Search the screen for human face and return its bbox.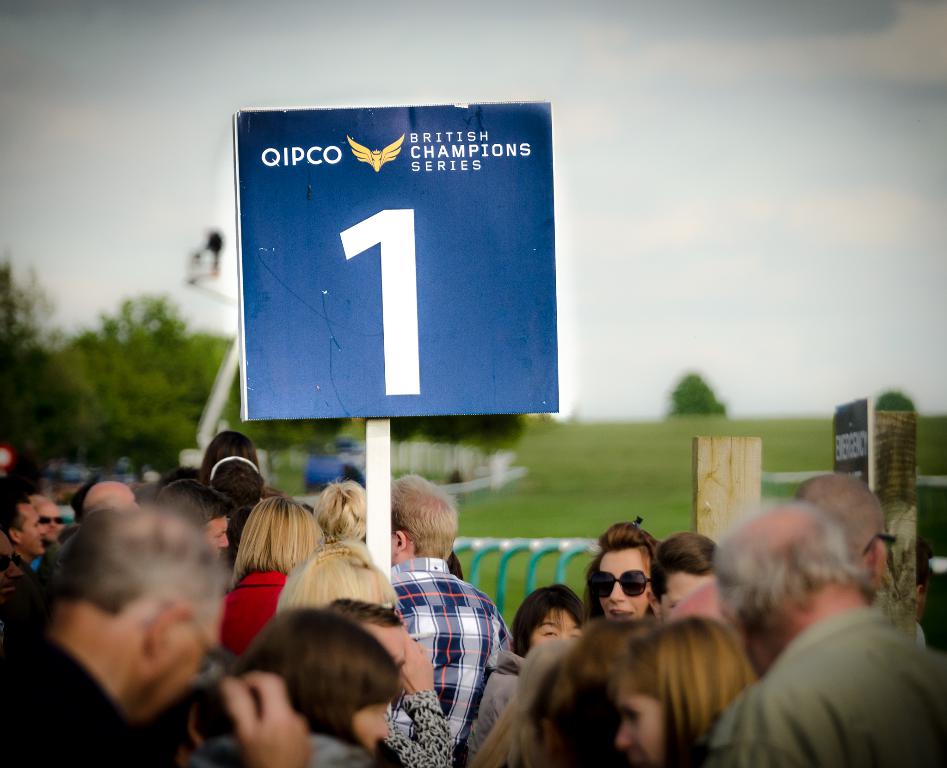
Found: pyautogui.locateOnScreen(370, 625, 410, 669).
